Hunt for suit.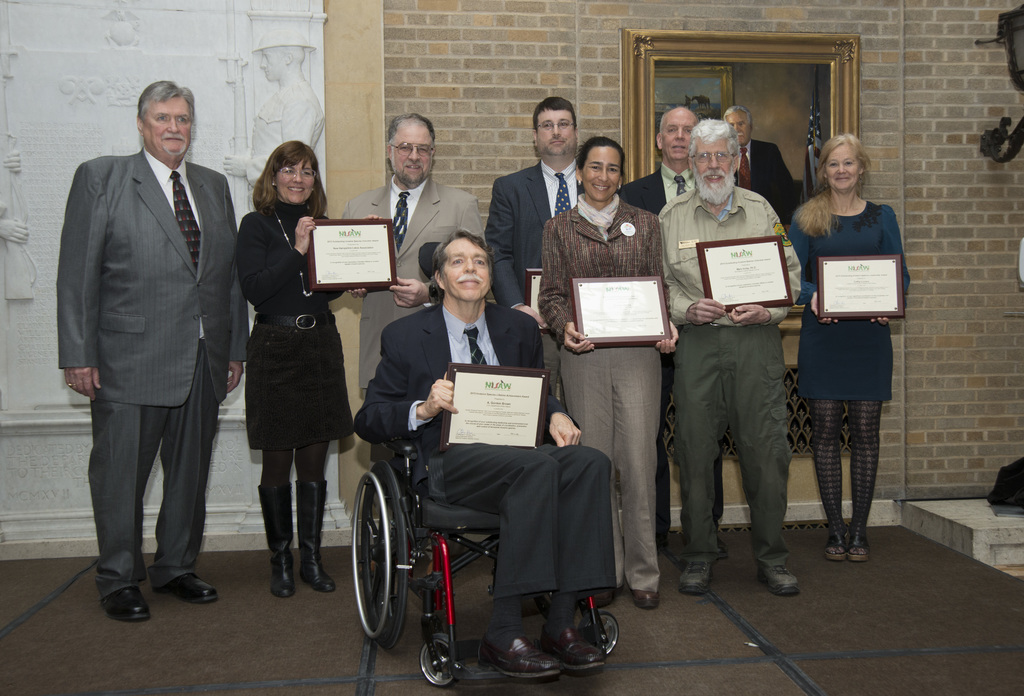
Hunted down at detection(734, 140, 795, 223).
